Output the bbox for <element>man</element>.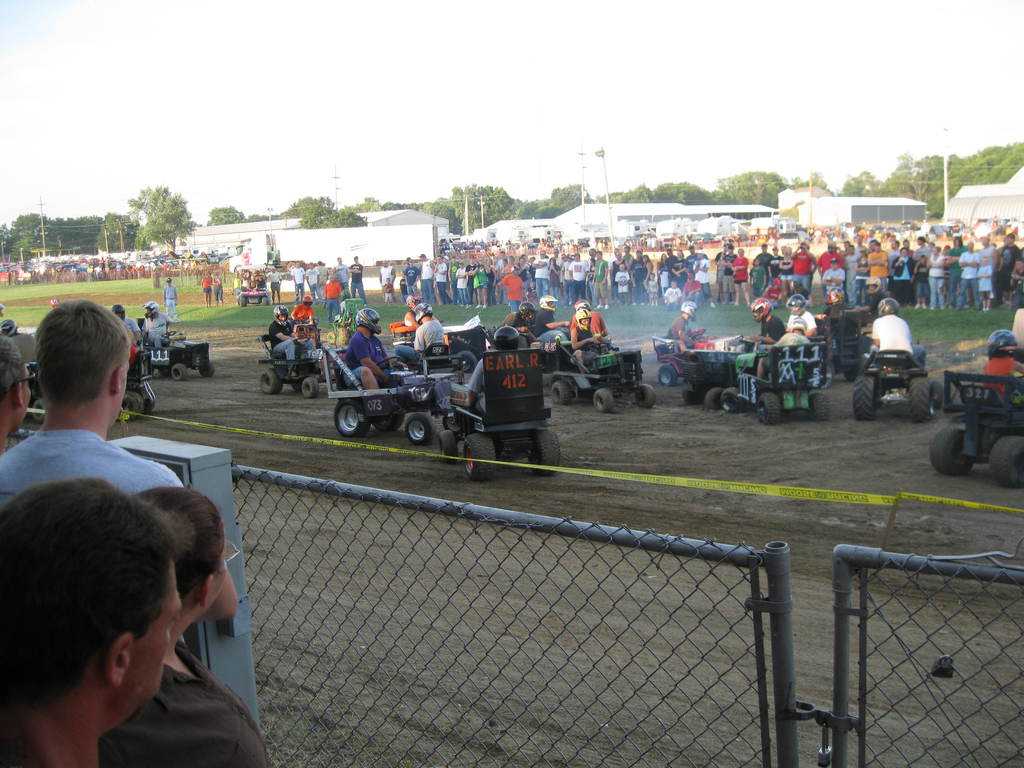
bbox=[976, 330, 1023, 409].
